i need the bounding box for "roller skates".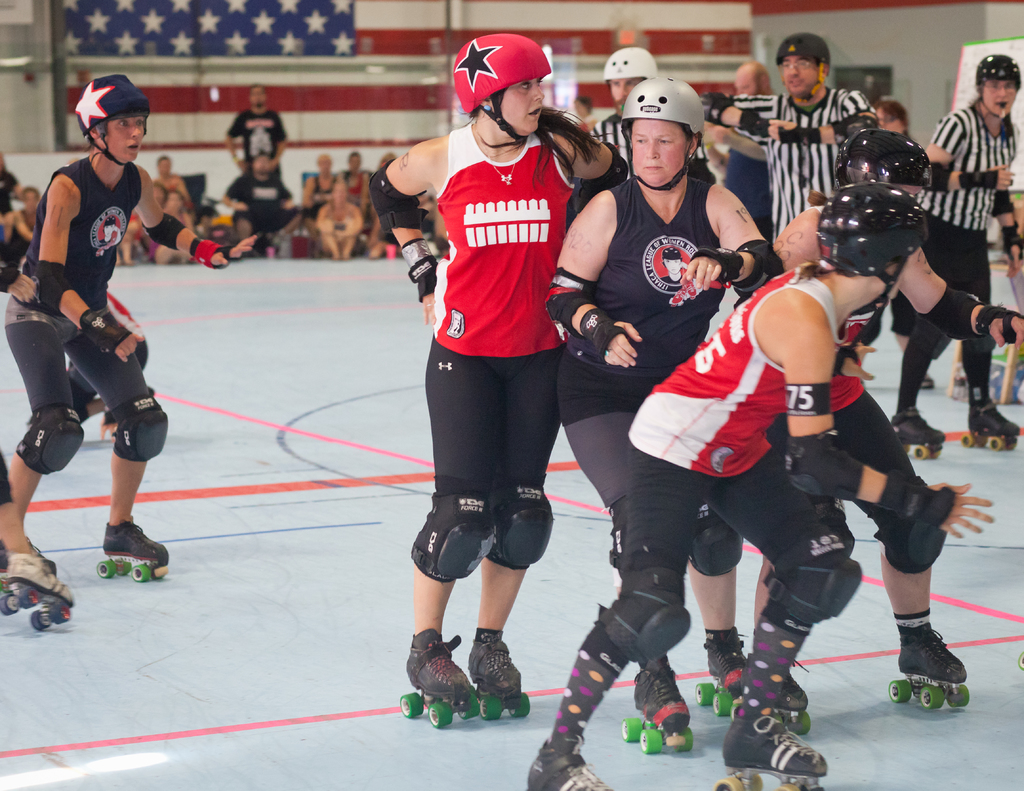
Here it is: locate(525, 734, 609, 790).
